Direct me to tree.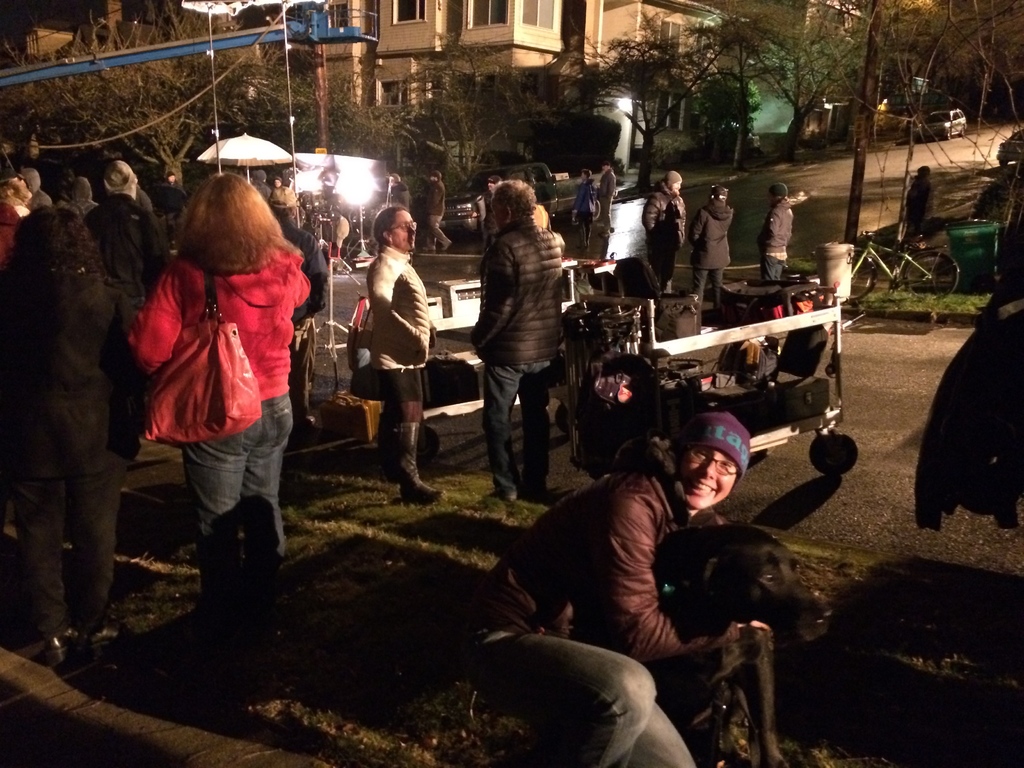
Direction: 249:67:412:208.
